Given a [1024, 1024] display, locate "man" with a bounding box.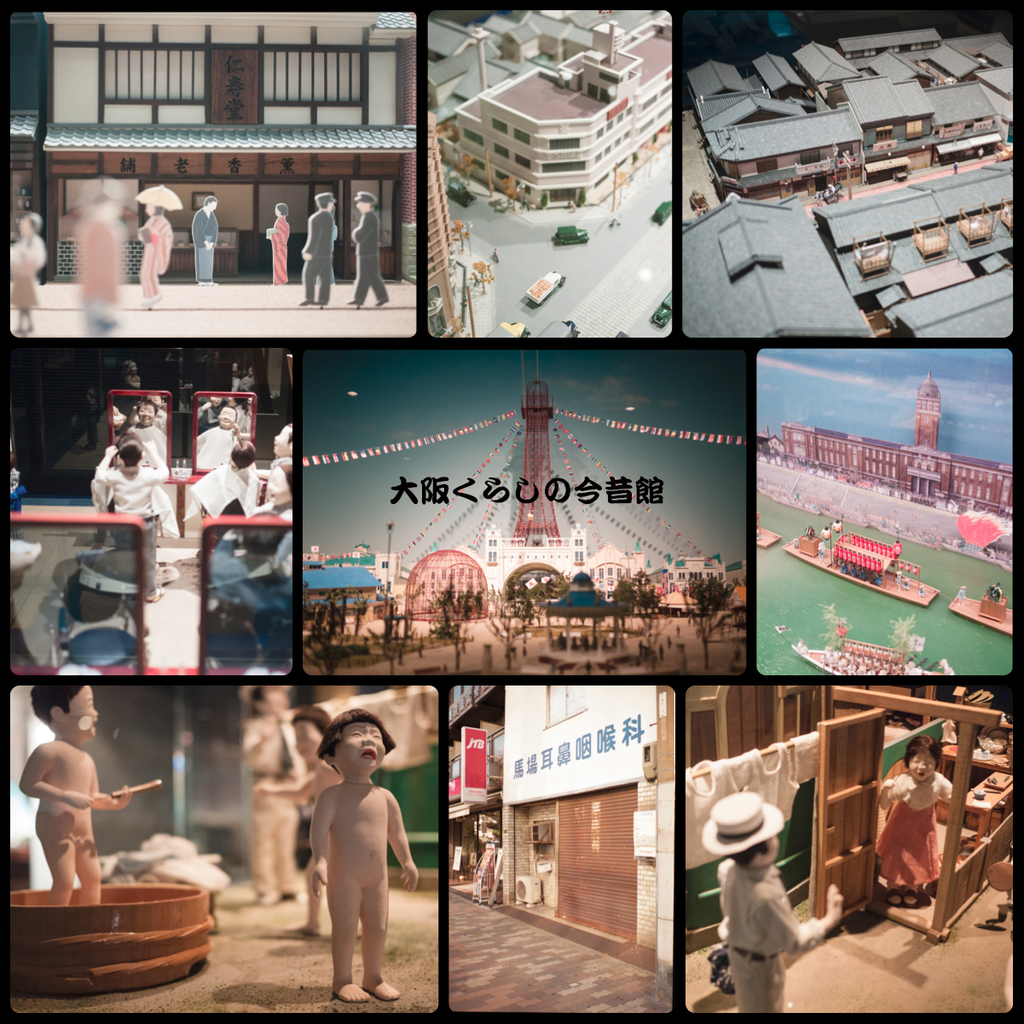
Located: locate(298, 191, 330, 309).
